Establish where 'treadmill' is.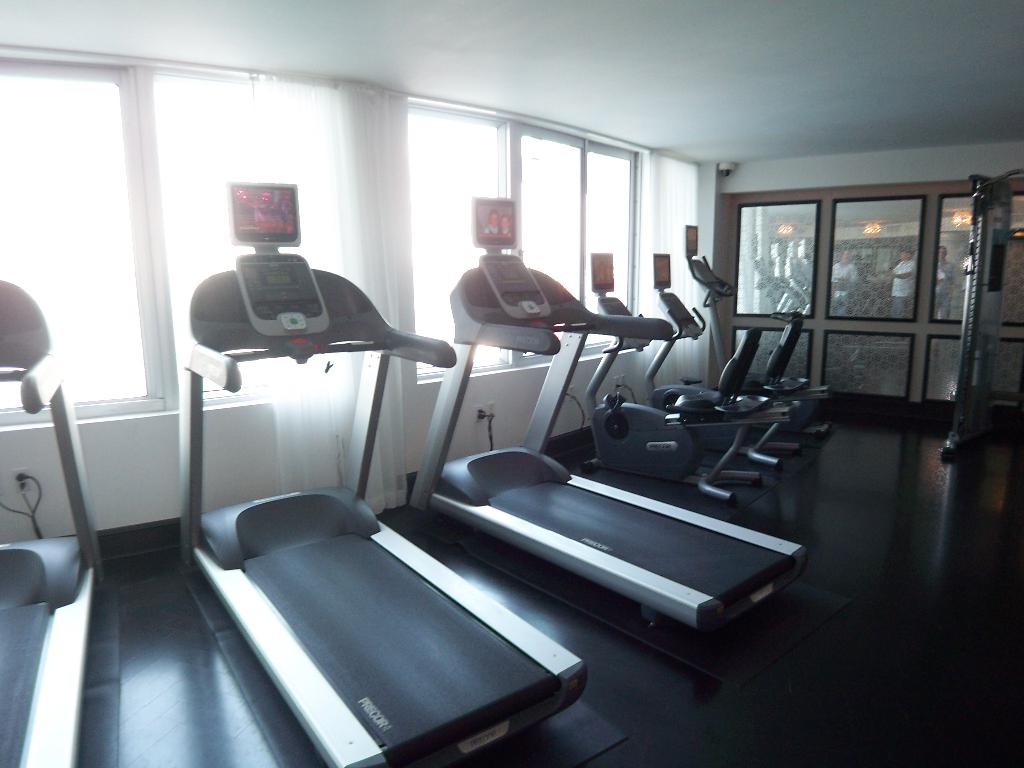
Established at locate(0, 278, 103, 767).
